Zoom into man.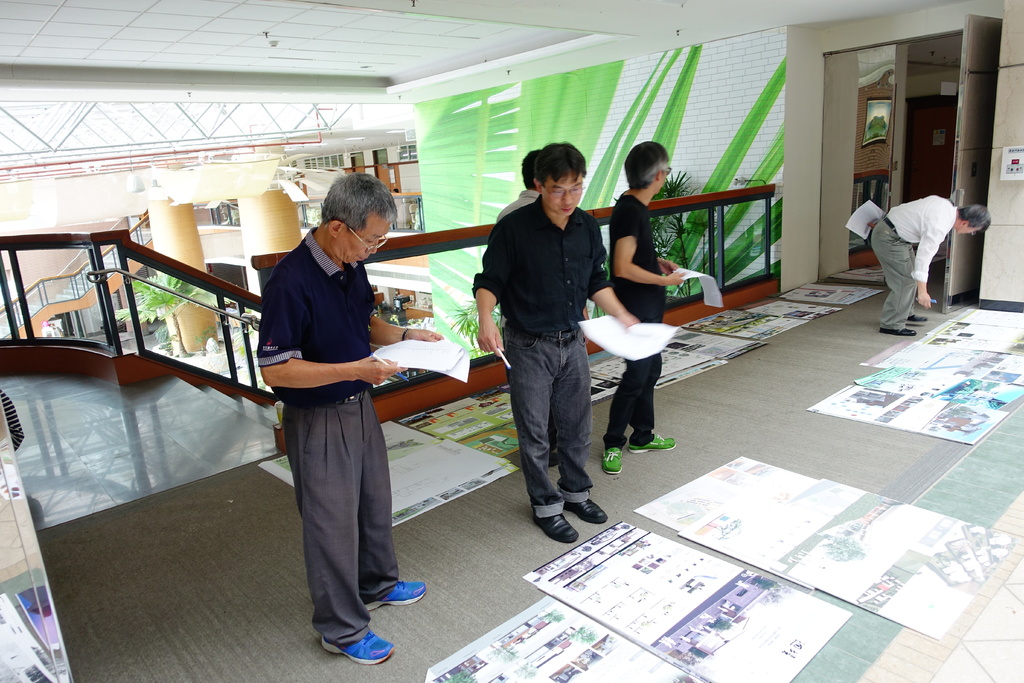
Zoom target: 612,136,697,471.
